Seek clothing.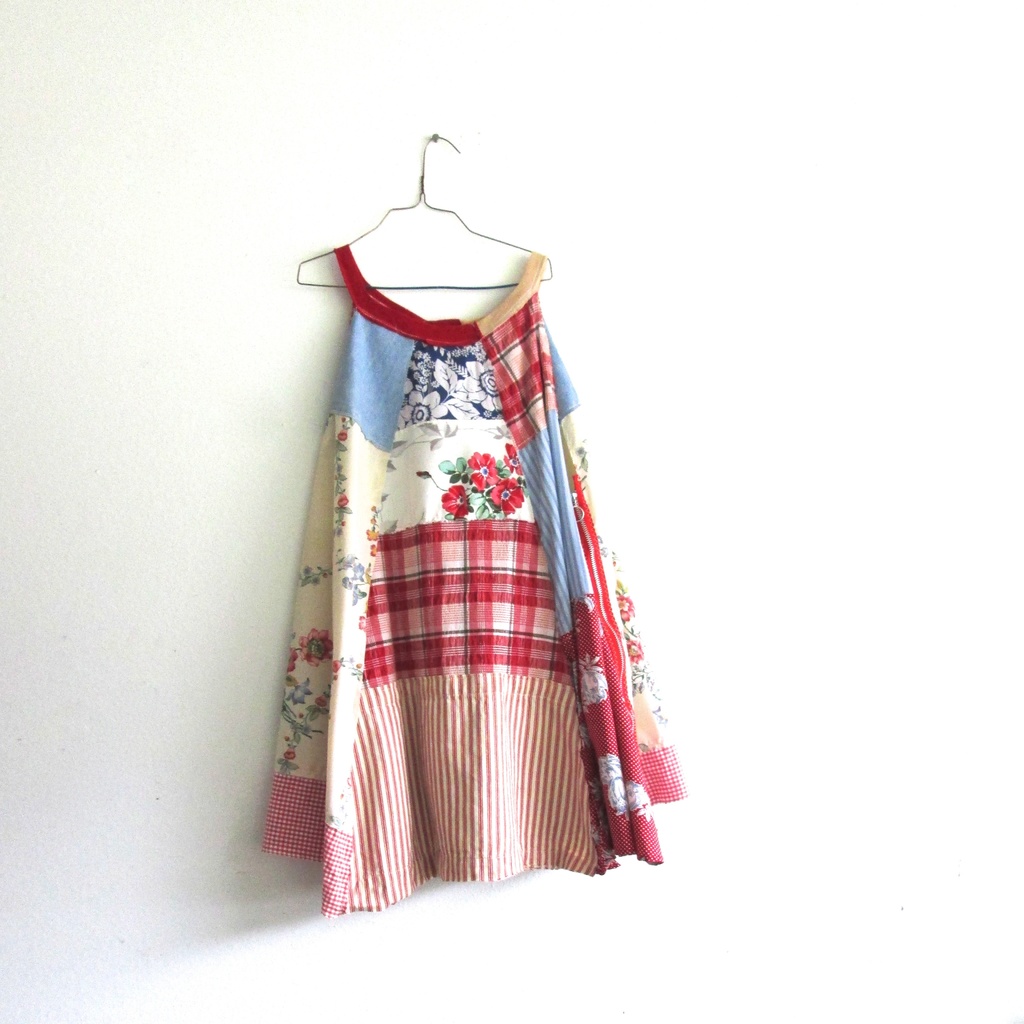
{"left": 252, "top": 237, "right": 691, "bottom": 918}.
